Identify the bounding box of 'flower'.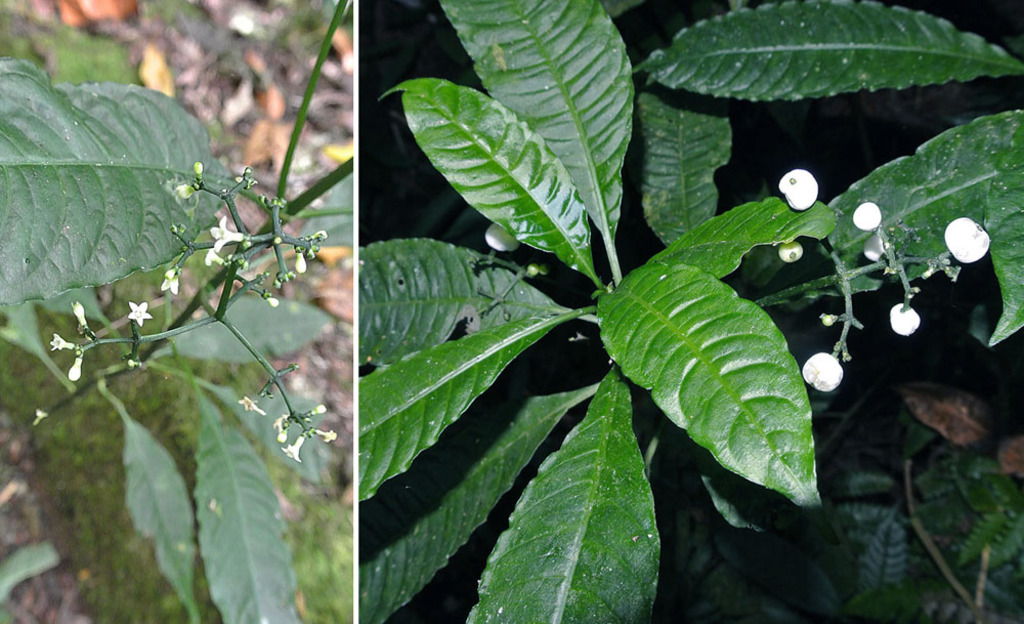
(317, 428, 339, 445).
